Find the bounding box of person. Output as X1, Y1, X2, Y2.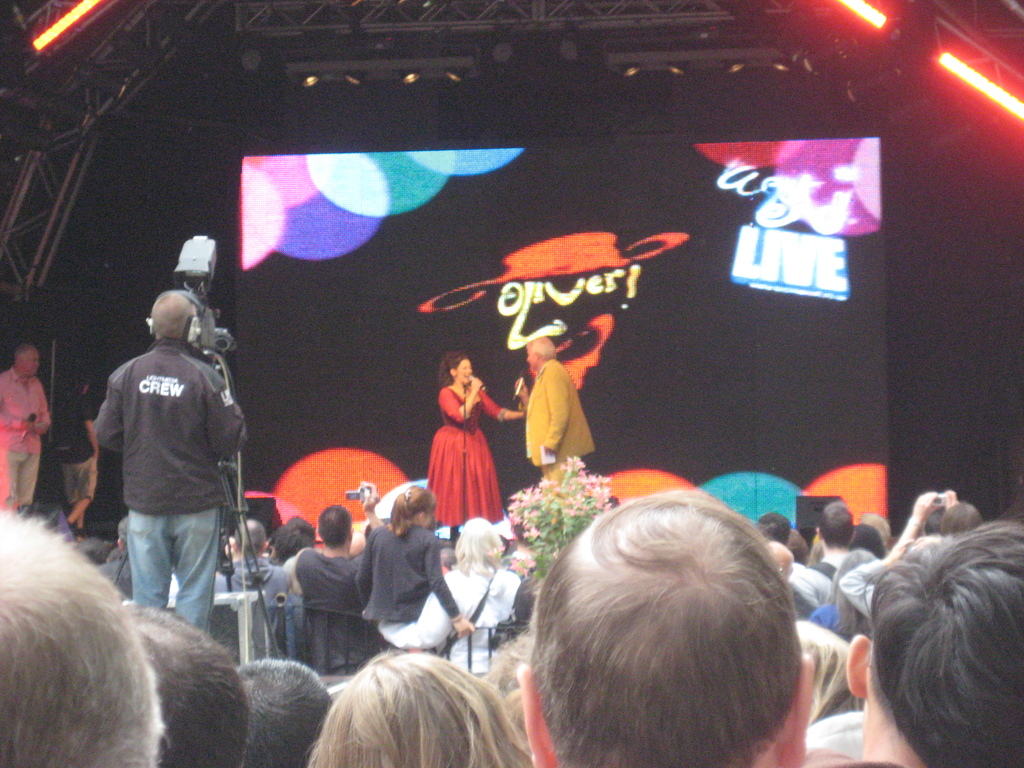
428, 352, 526, 553.
